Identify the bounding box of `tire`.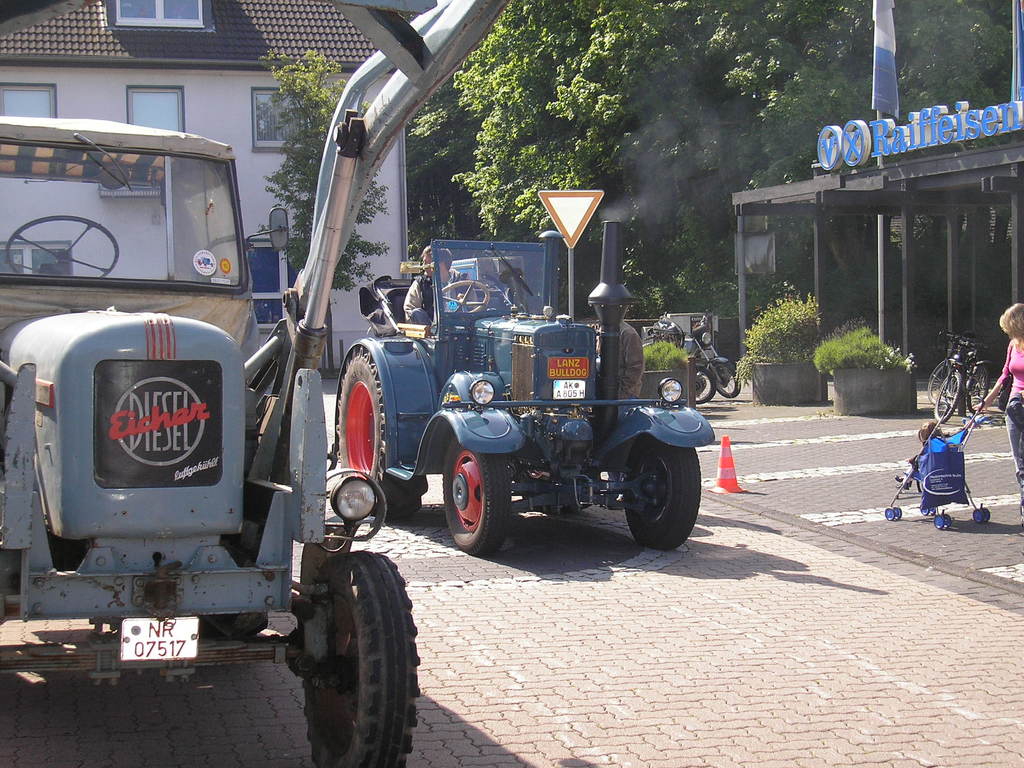
983/508/988/524.
